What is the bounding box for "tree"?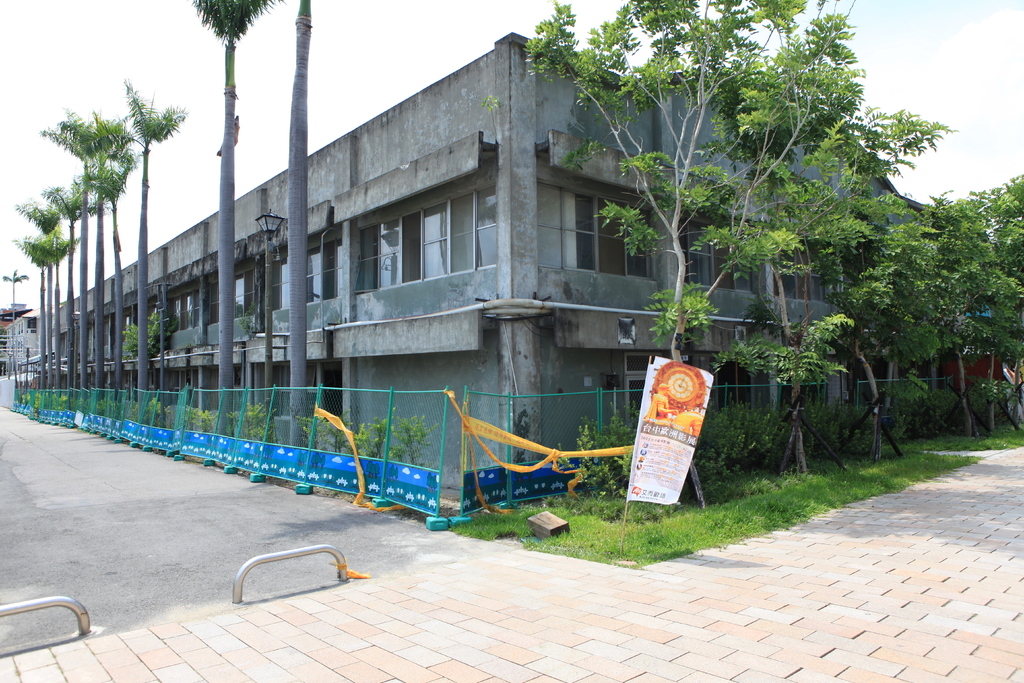
0/268/28/378.
